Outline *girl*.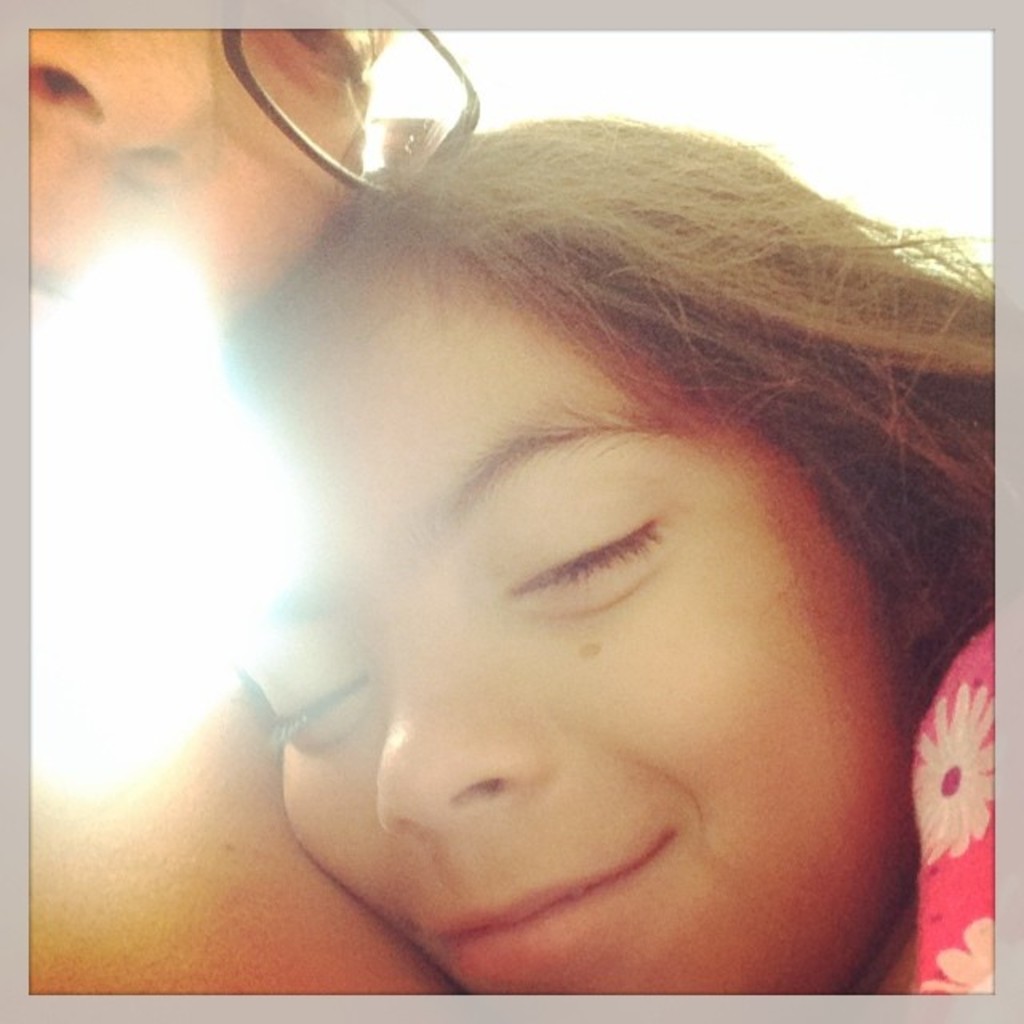
Outline: 171/118/994/998.
